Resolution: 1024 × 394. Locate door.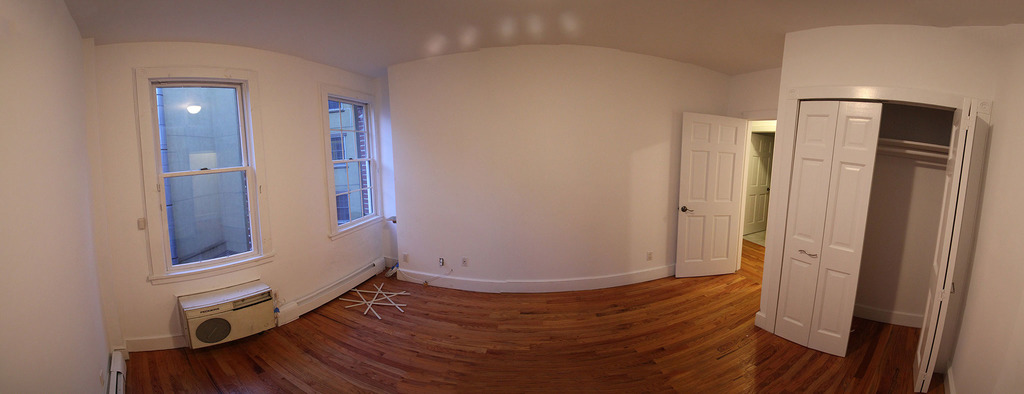
[x1=776, y1=82, x2=902, y2=360].
